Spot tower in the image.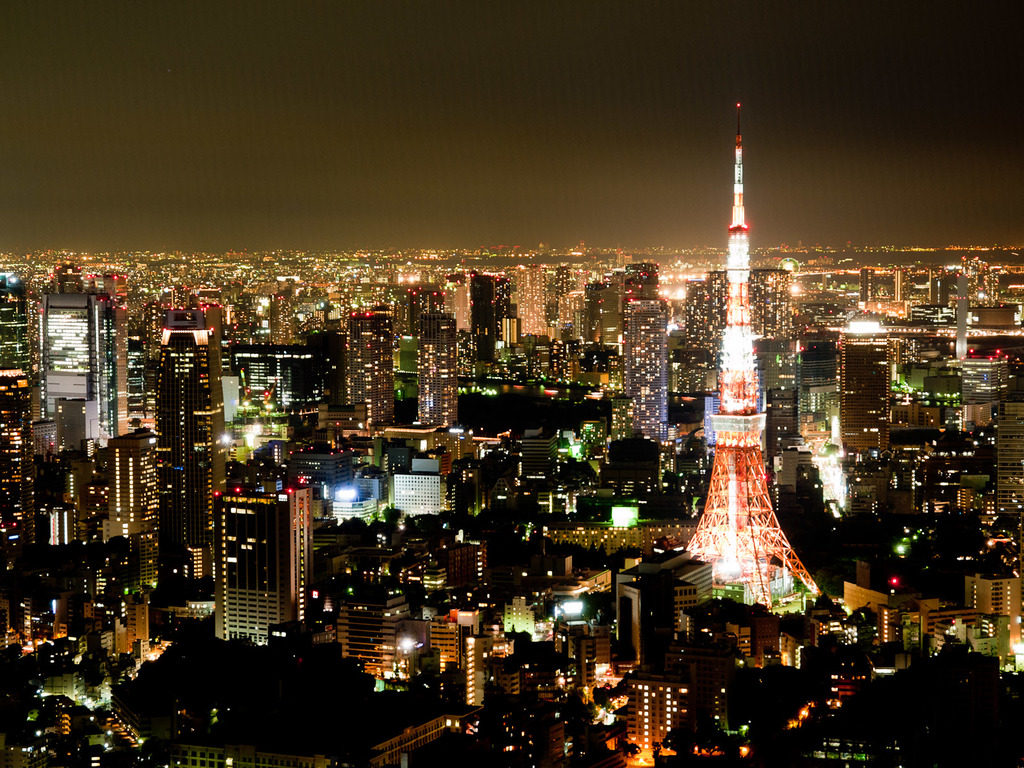
tower found at {"x1": 415, "y1": 315, "x2": 458, "y2": 424}.
